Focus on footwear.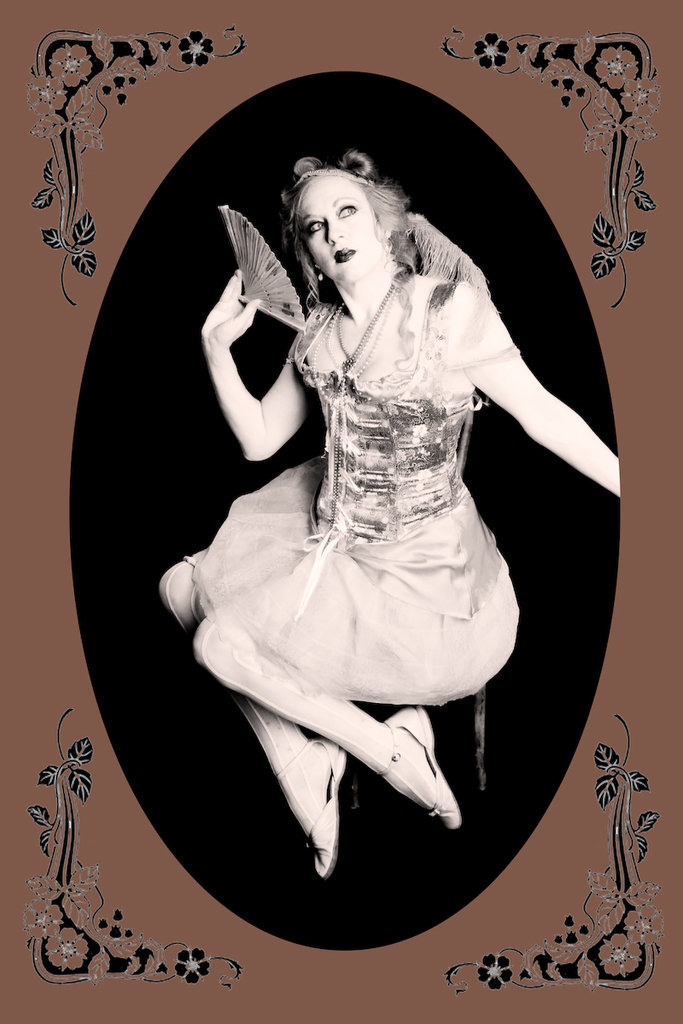
Focused at (left=382, top=705, right=459, bottom=830).
